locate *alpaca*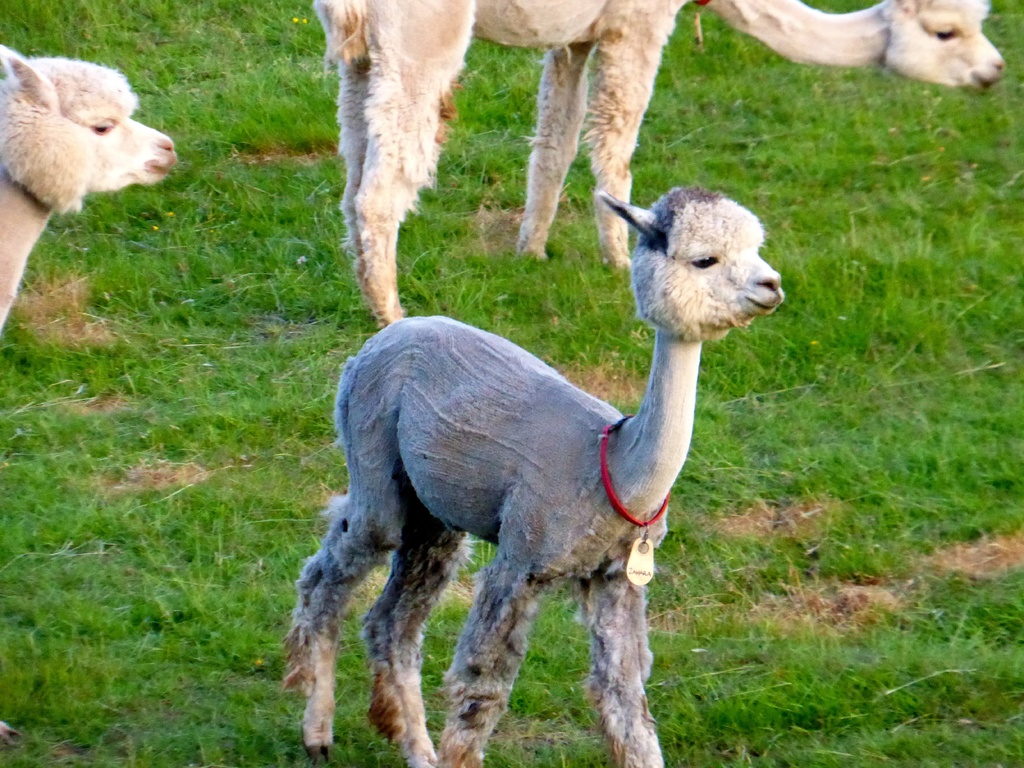
BBox(313, 0, 1005, 331)
